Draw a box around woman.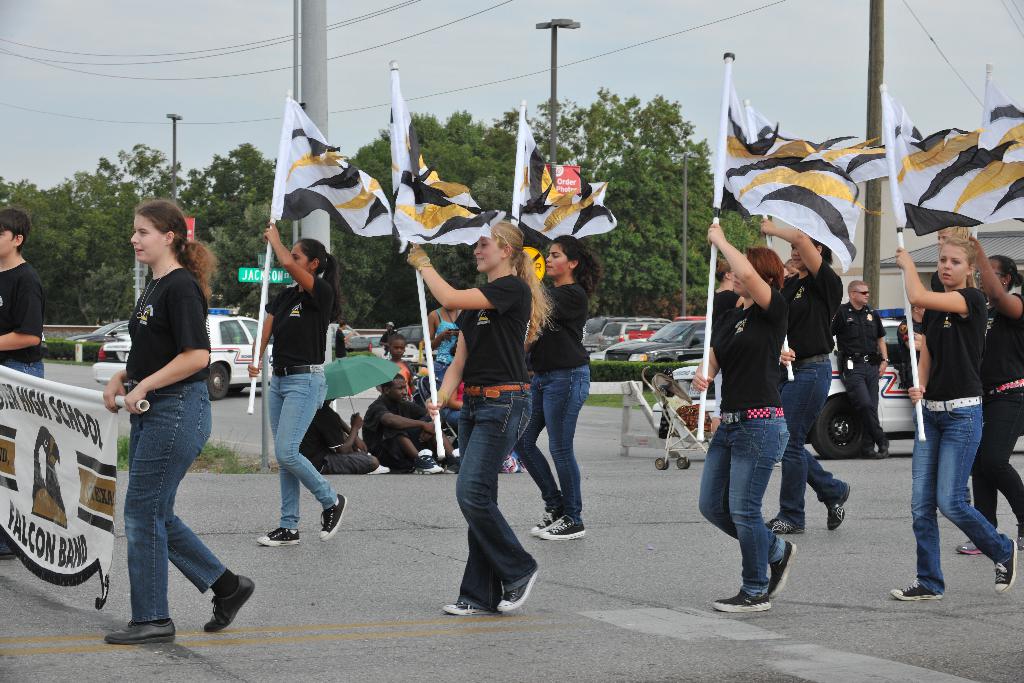
detection(88, 198, 237, 643).
